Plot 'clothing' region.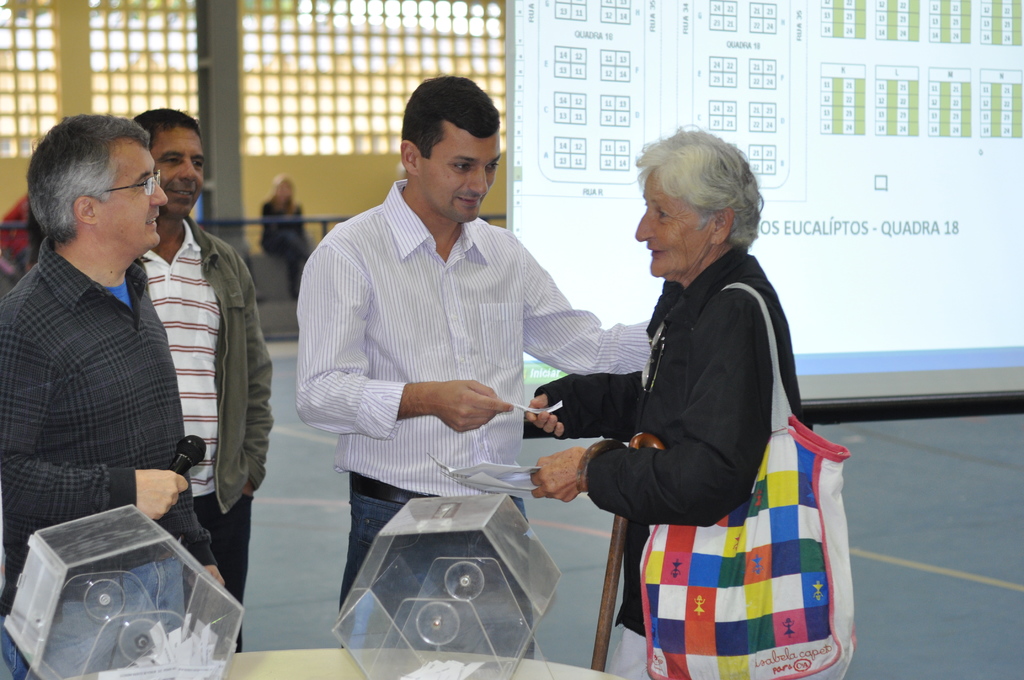
Plotted at (134,209,276,656).
